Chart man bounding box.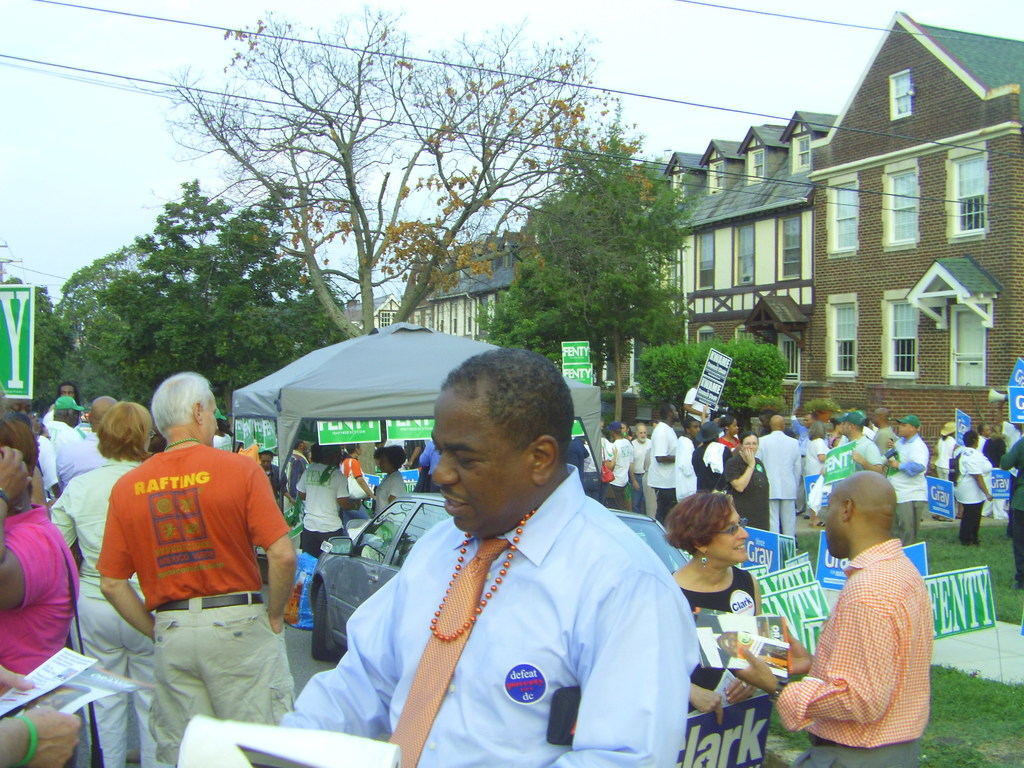
Charted: 675:420:700:498.
